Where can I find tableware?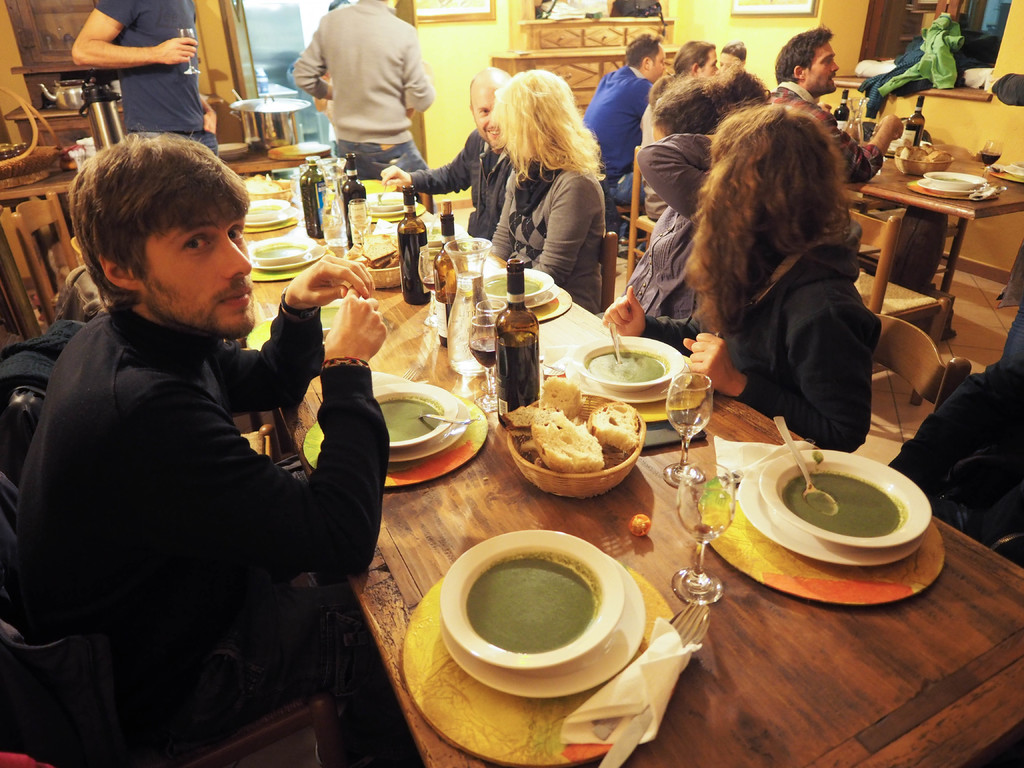
You can find it at (669,463,739,607).
